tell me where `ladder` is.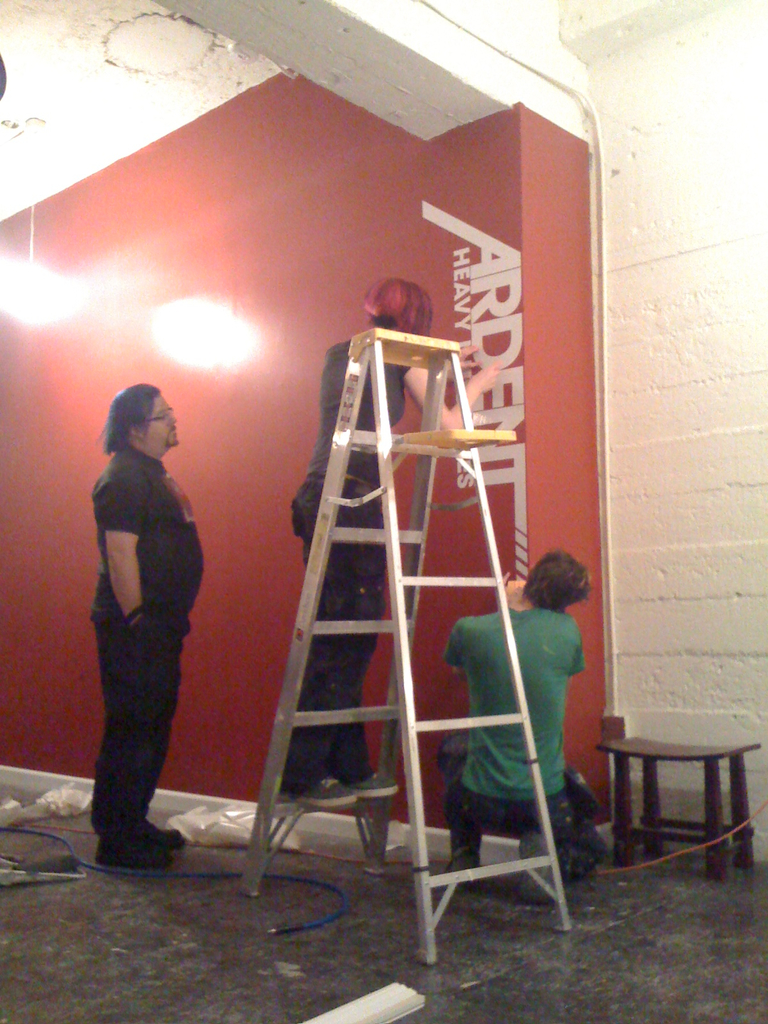
`ladder` is at (235,325,575,962).
